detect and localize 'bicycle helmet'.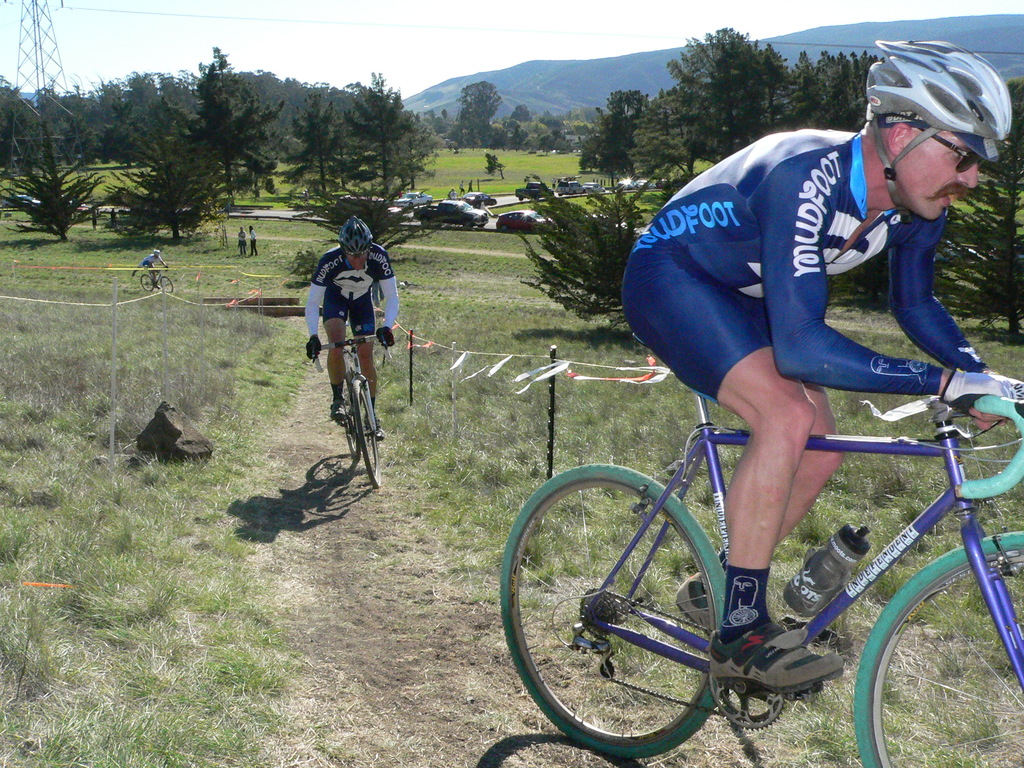
Localized at bbox(337, 211, 371, 252).
